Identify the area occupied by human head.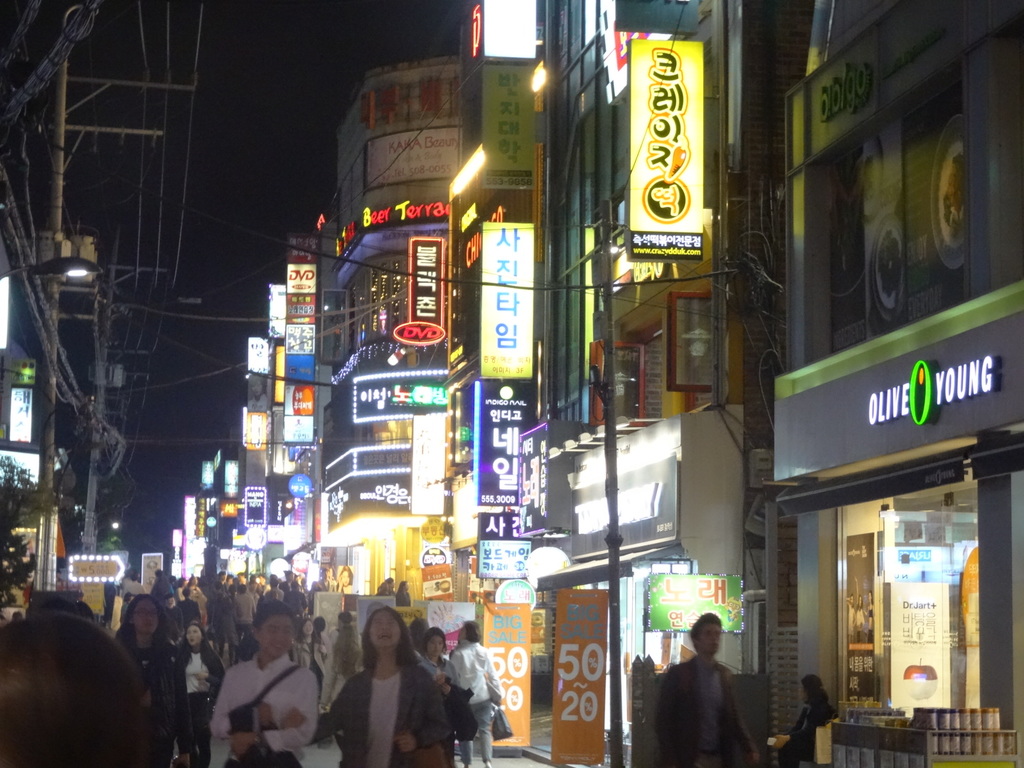
Area: [x1=358, y1=607, x2=409, y2=658].
